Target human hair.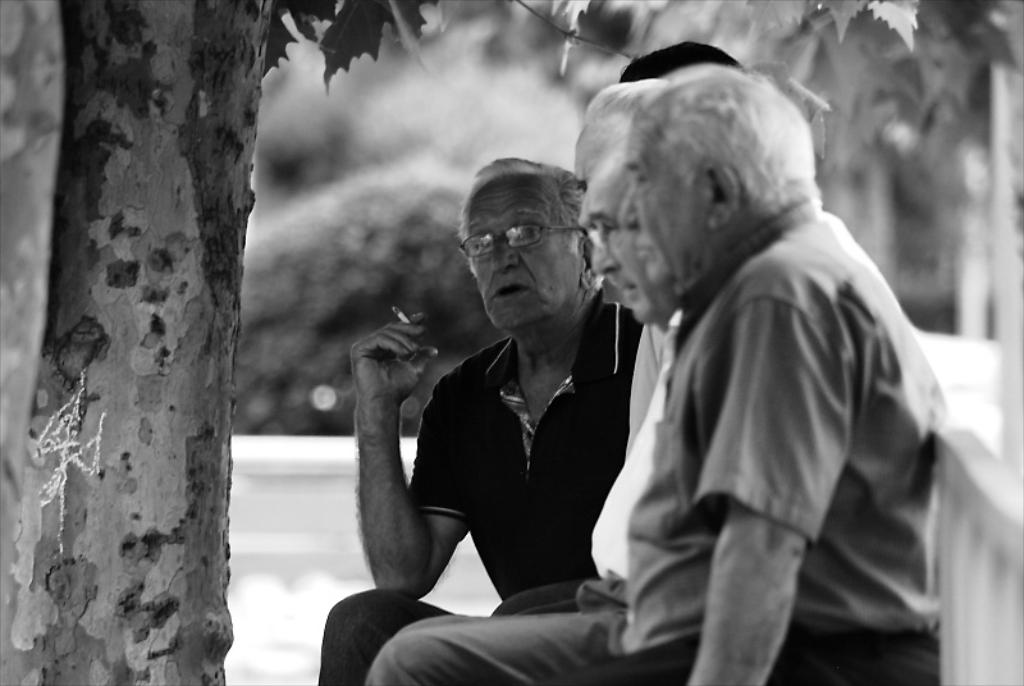
Target region: [620, 41, 746, 81].
